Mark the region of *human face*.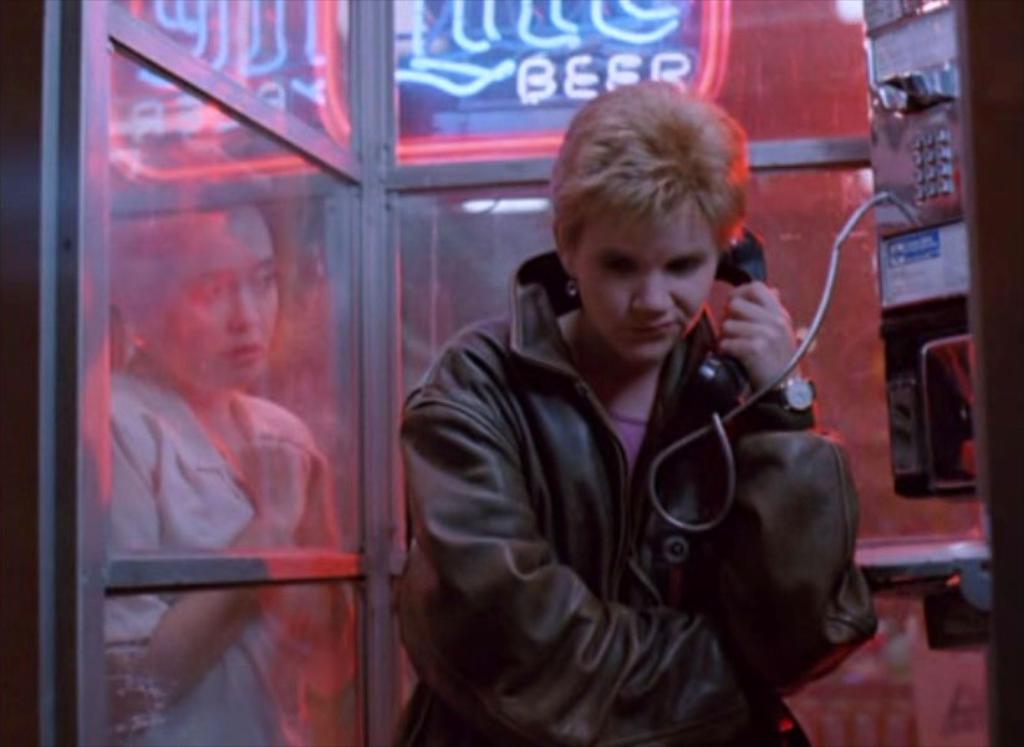
Region: bbox(151, 195, 277, 395).
